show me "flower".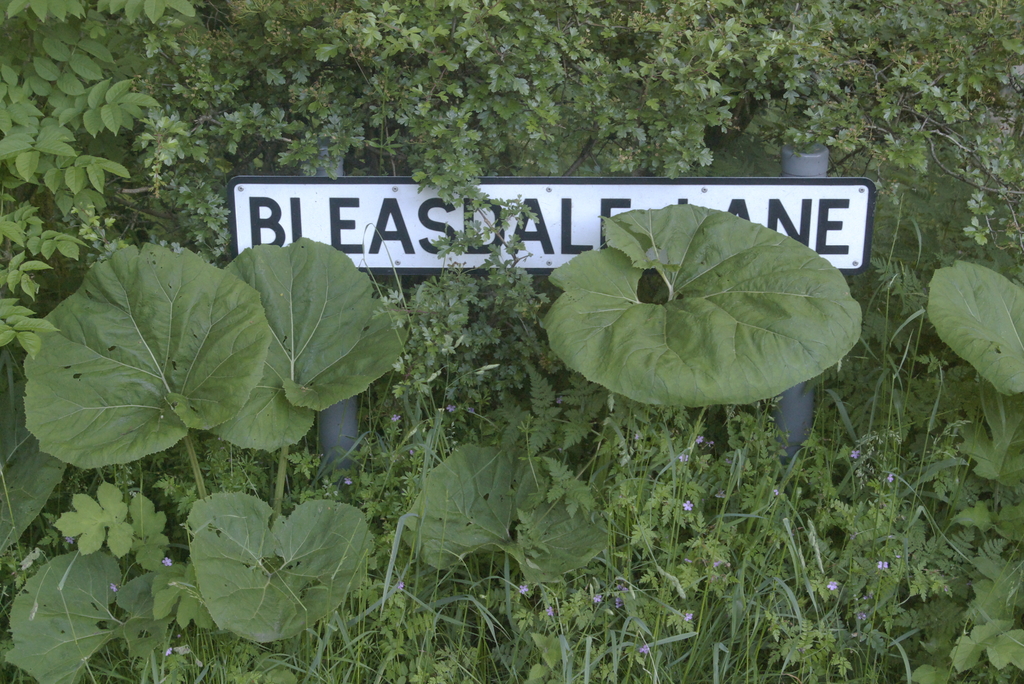
"flower" is here: 876,561,887,574.
